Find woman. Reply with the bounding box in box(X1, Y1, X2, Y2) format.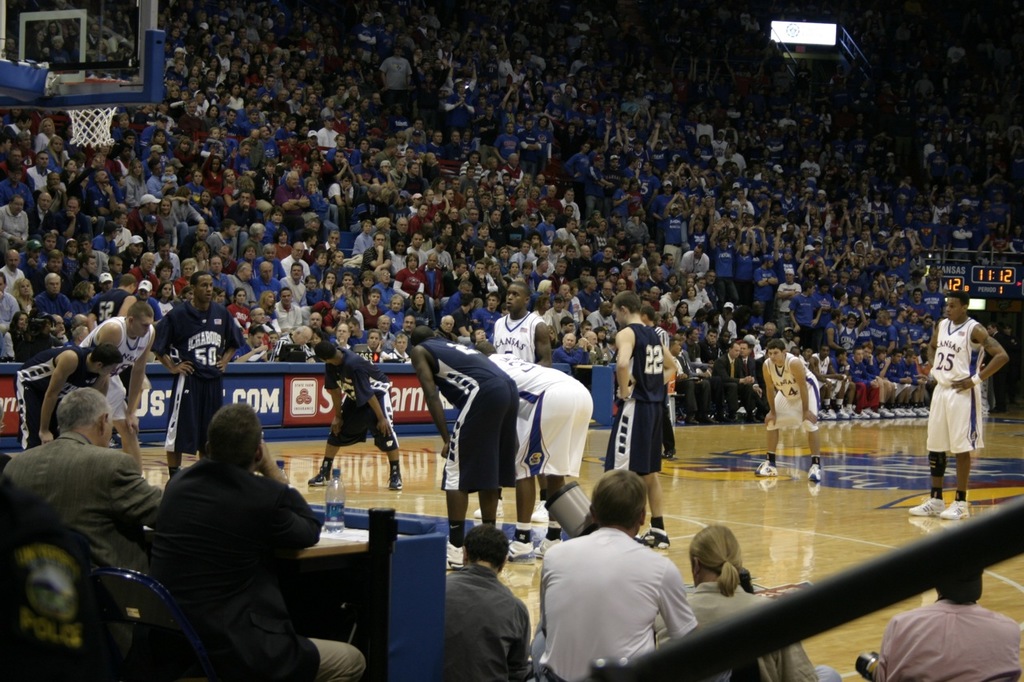
box(194, 157, 222, 191).
